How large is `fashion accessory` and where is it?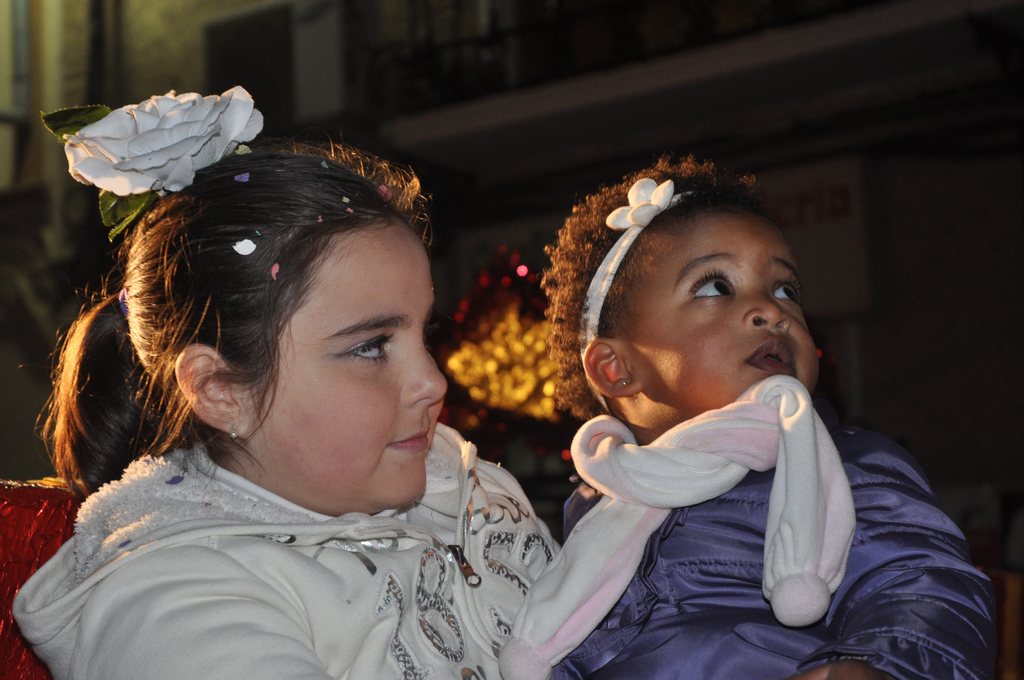
Bounding box: locate(577, 177, 692, 355).
